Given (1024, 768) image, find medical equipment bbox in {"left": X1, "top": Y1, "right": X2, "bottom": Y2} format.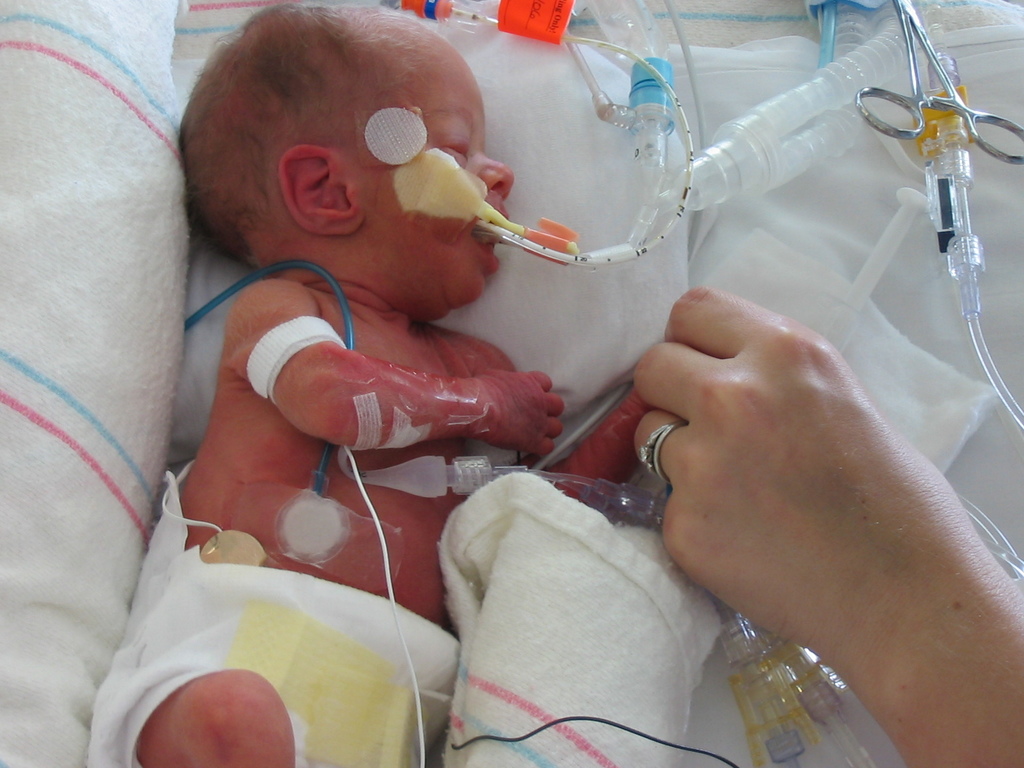
{"left": 817, "top": 183, "right": 932, "bottom": 354}.
